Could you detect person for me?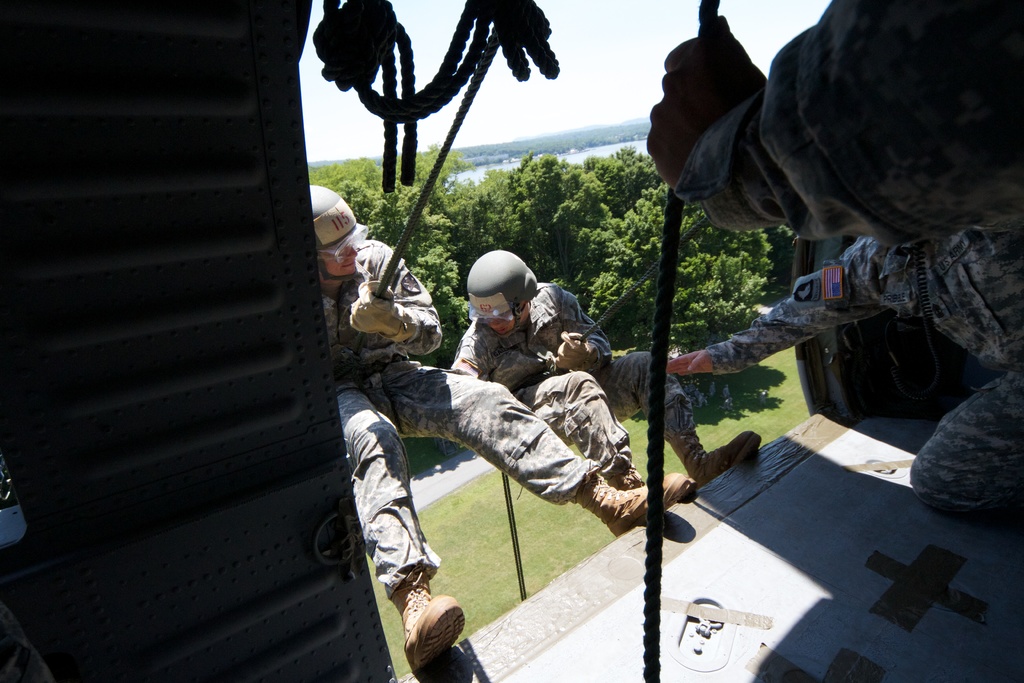
Detection result: box(308, 183, 649, 670).
